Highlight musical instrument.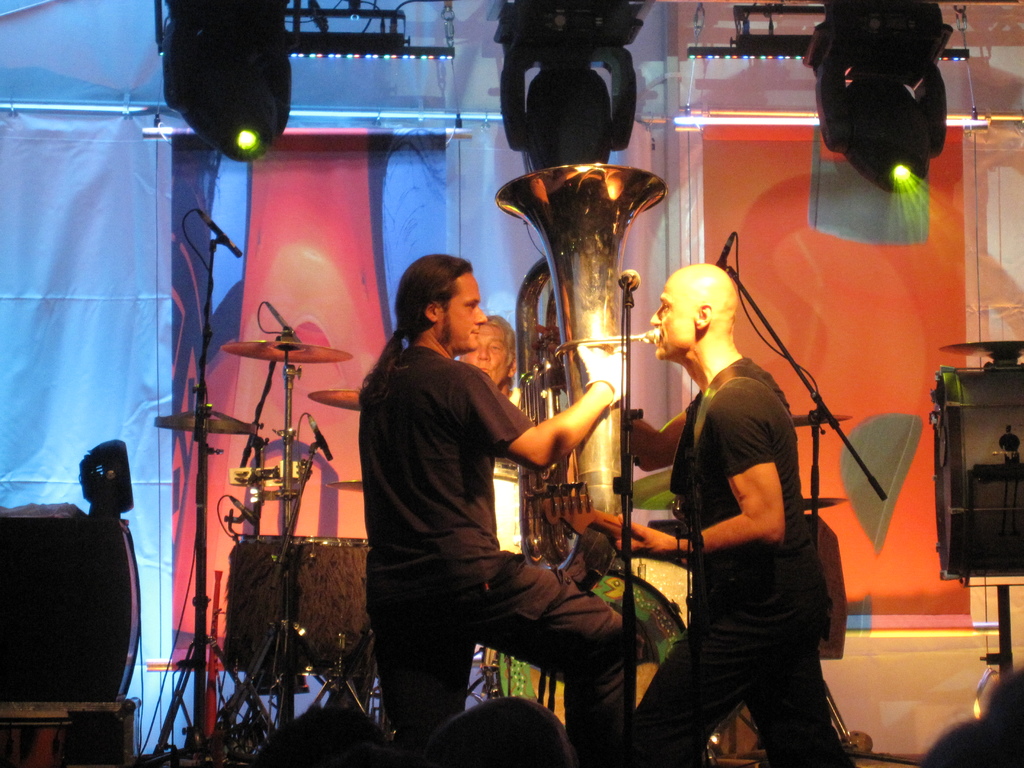
Highlighted region: [214, 342, 353, 372].
